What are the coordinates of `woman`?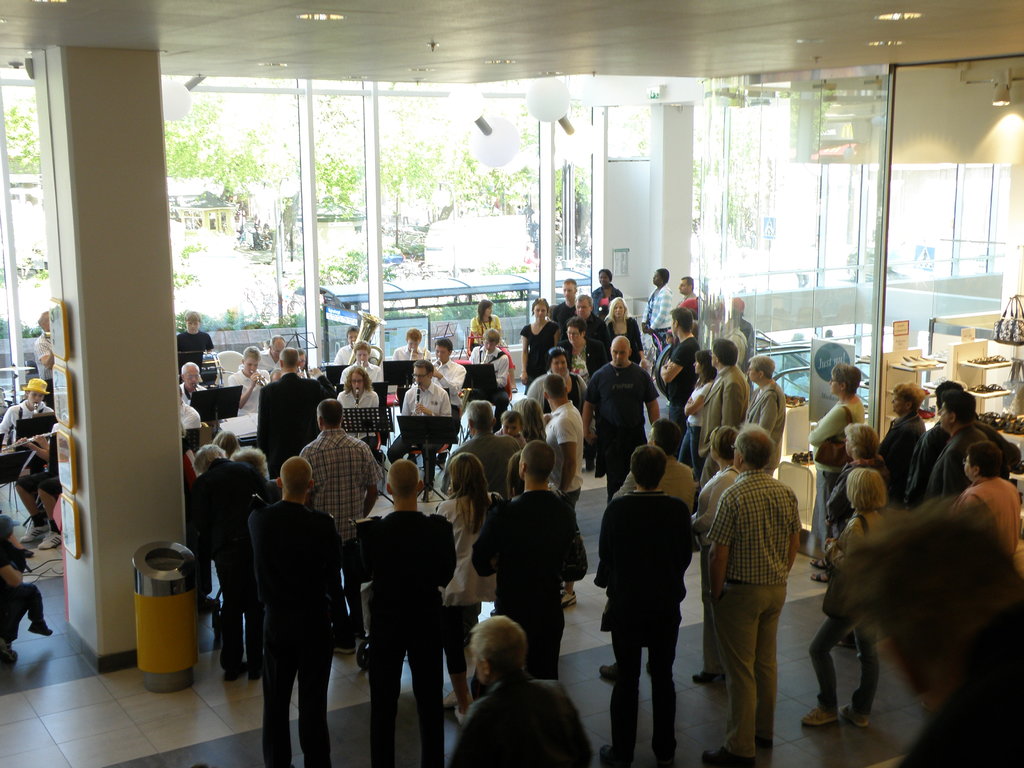
[left=332, top=368, right=385, bottom=468].
